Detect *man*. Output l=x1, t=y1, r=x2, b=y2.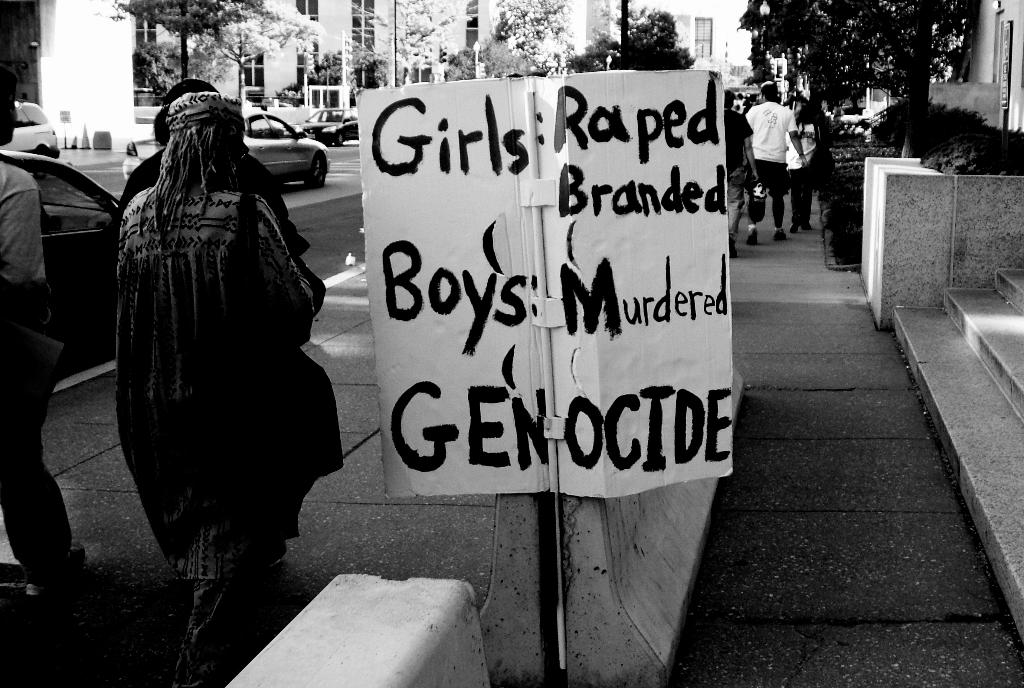
l=745, t=86, r=826, b=242.
